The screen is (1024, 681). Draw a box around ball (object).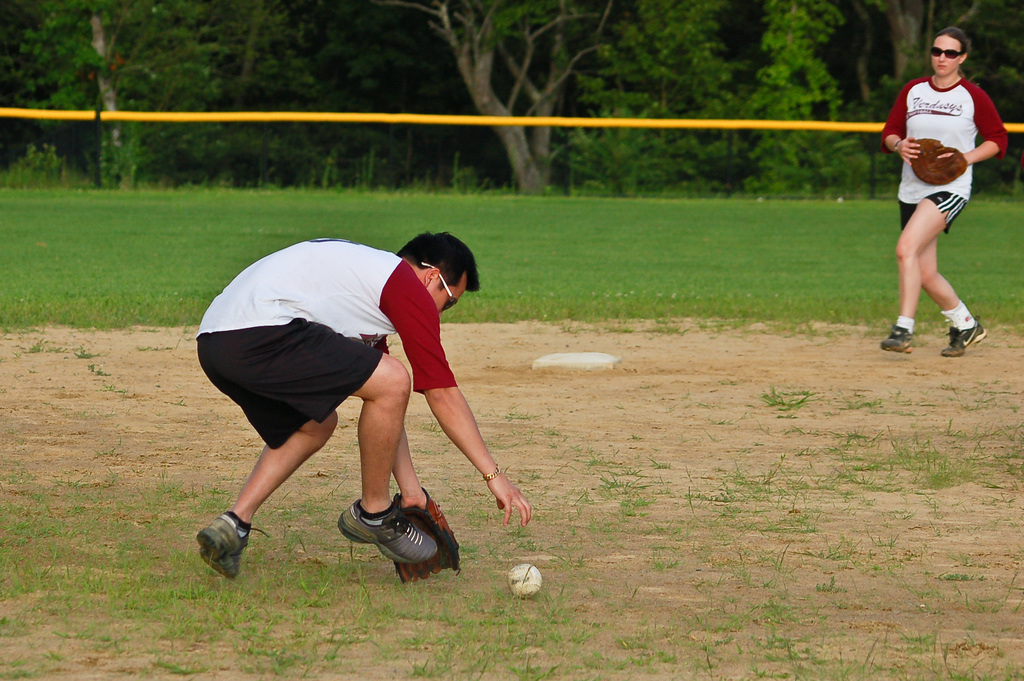
{"left": 507, "top": 559, "right": 546, "bottom": 600}.
